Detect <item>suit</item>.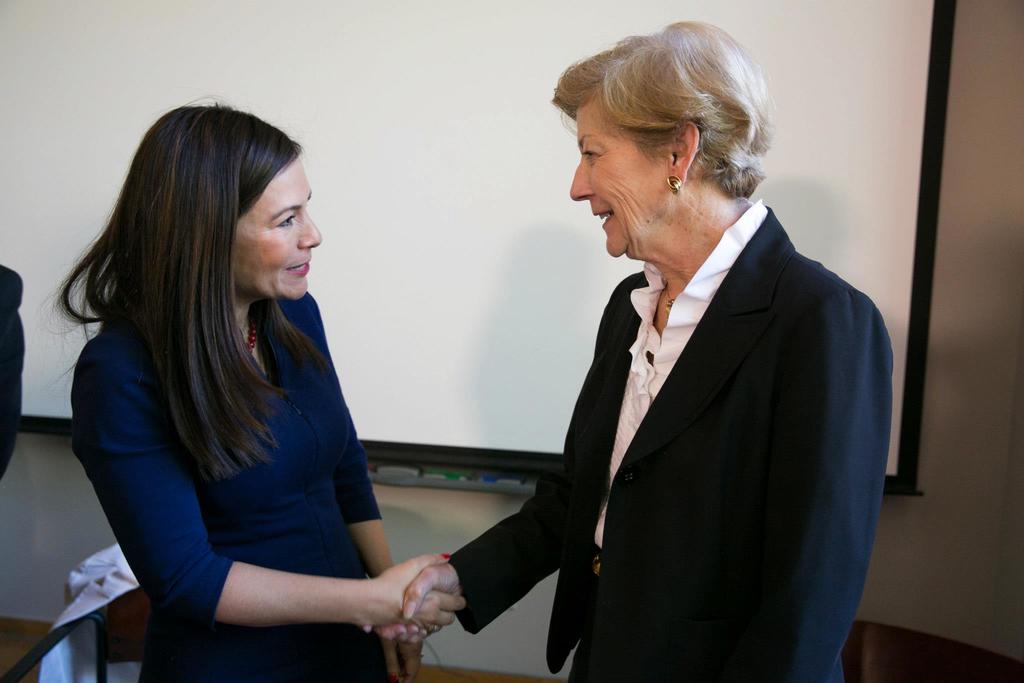
Detected at <bbox>422, 220, 873, 669</bbox>.
